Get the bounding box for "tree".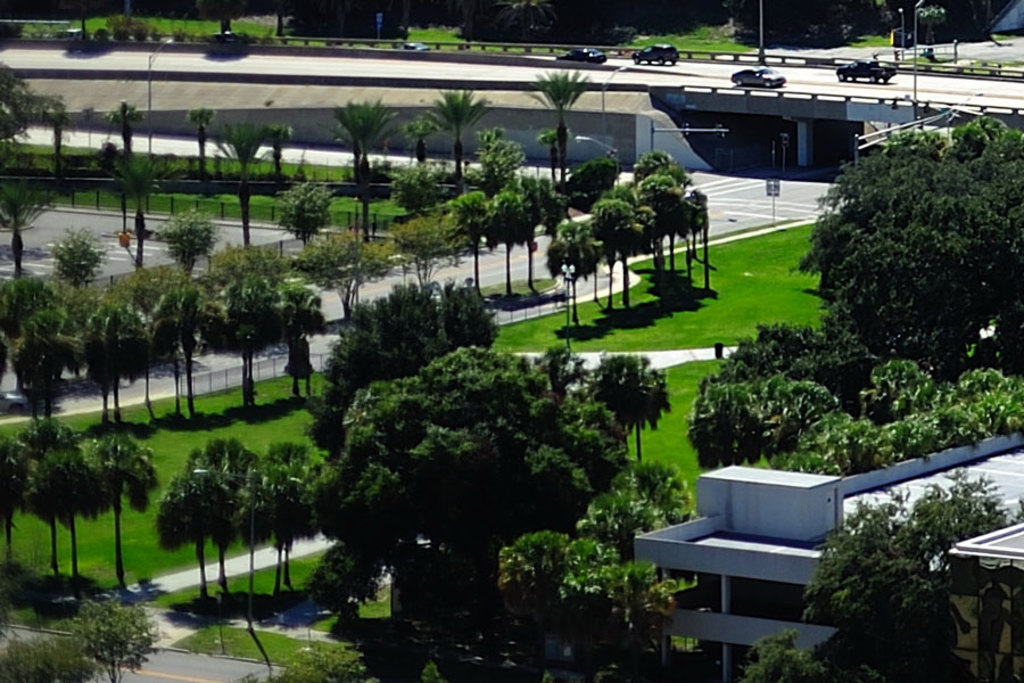
(57, 228, 113, 288).
